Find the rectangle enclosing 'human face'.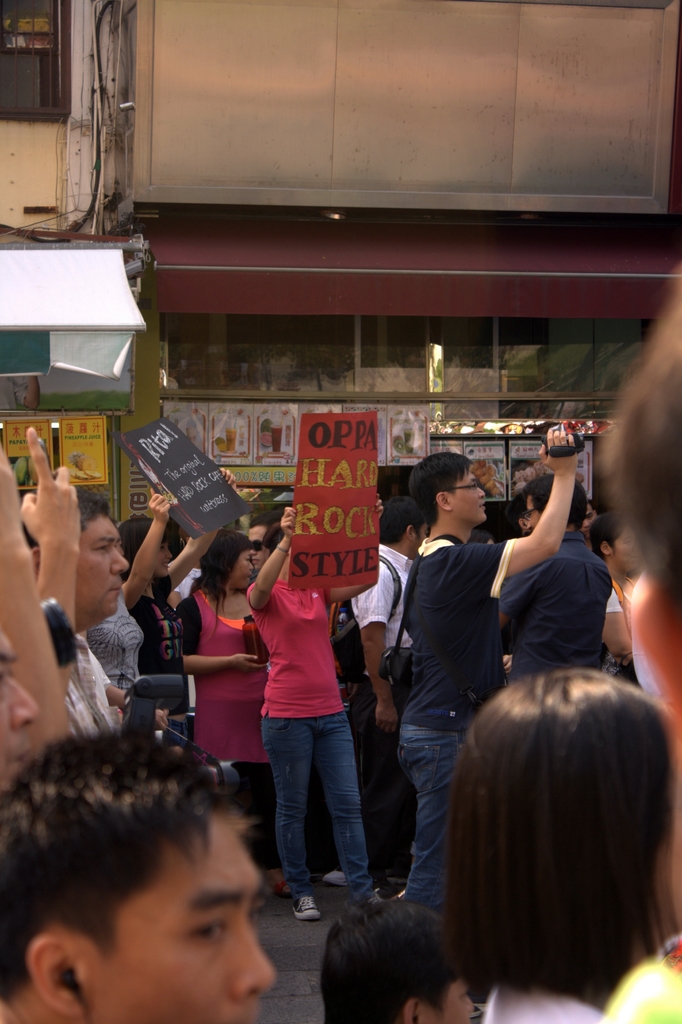
select_region(421, 987, 471, 1023).
